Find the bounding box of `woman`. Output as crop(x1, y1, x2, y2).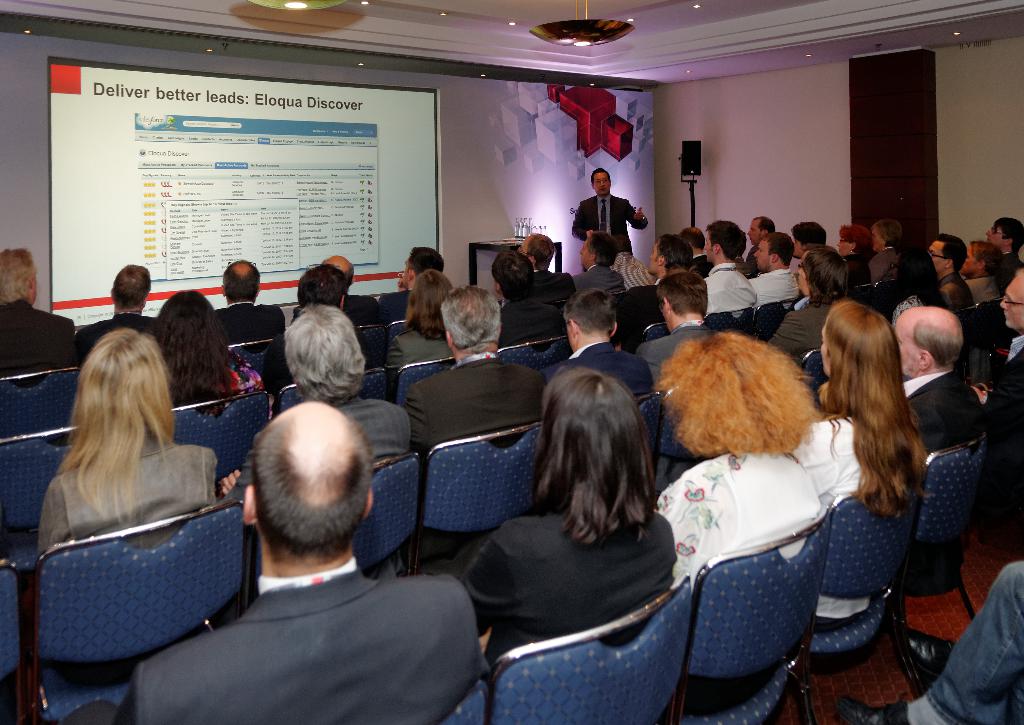
crop(795, 220, 828, 255).
